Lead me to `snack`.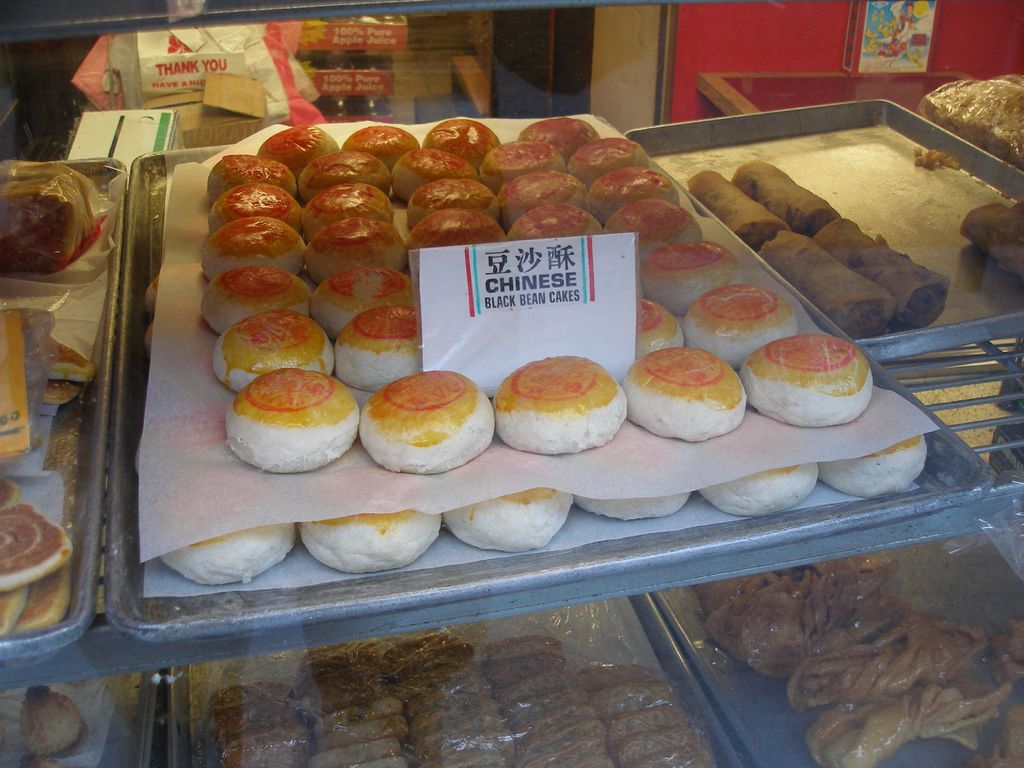
Lead to (left=0, top=475, right=81, bottom=643).
